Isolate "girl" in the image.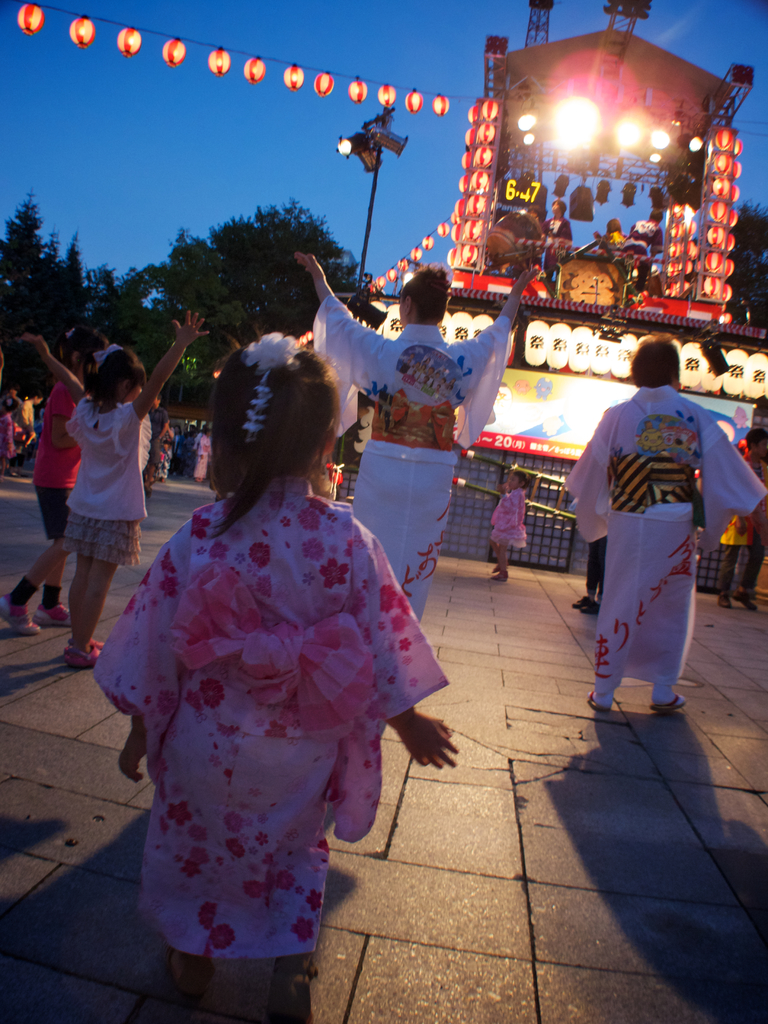
Isolated region: [26,307,207,669].
